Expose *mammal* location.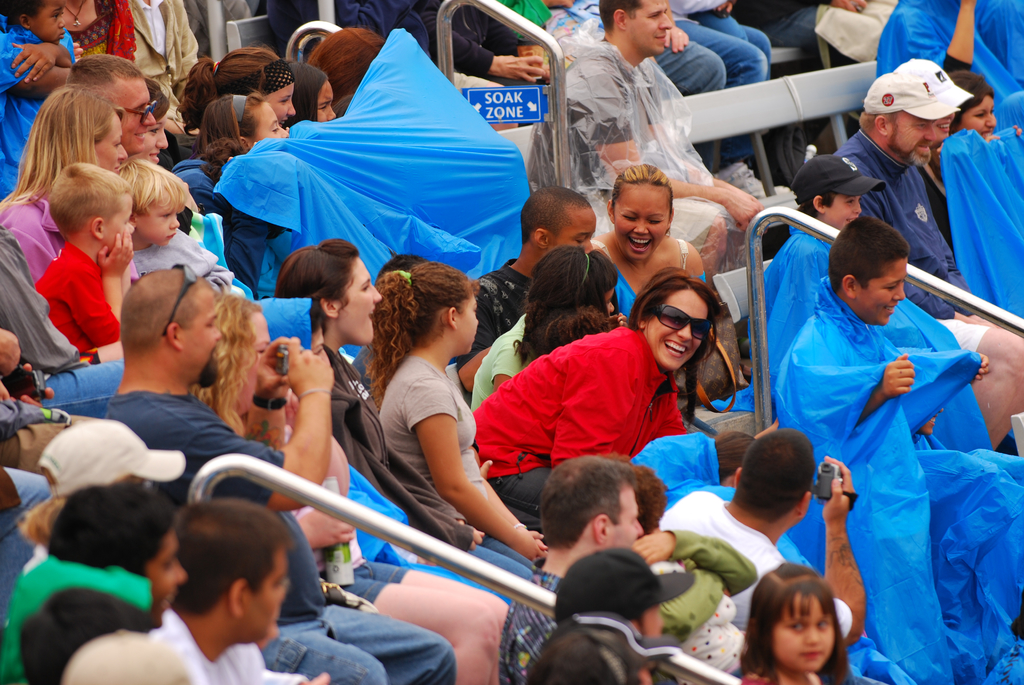
Exposed at region(767, 152, 886, 377).
